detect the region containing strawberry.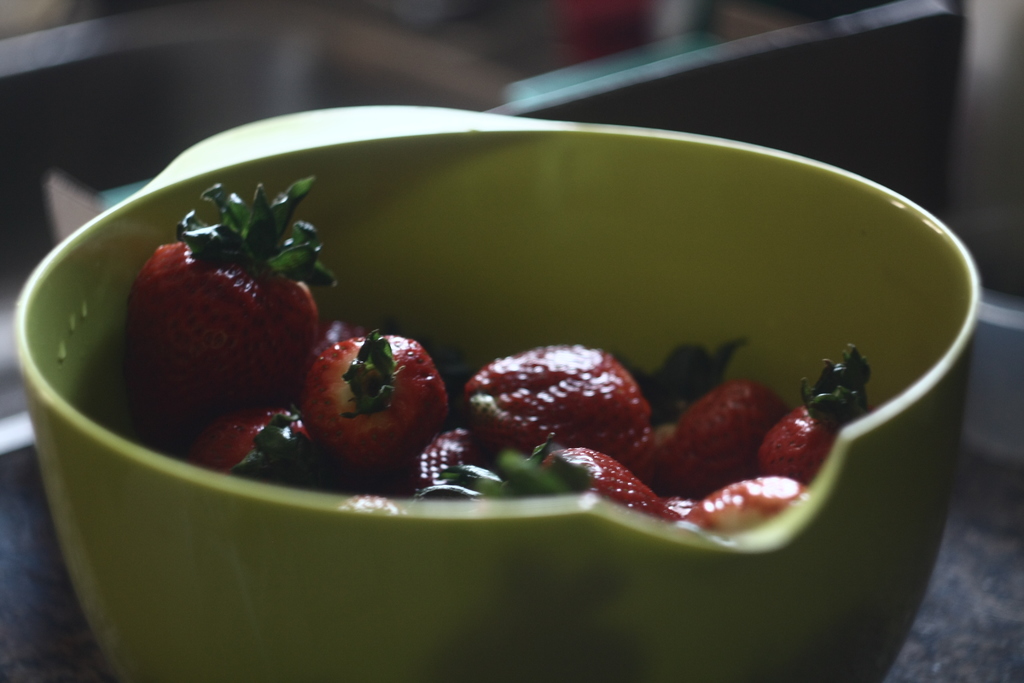
rect(453, 336, 658, 473).
